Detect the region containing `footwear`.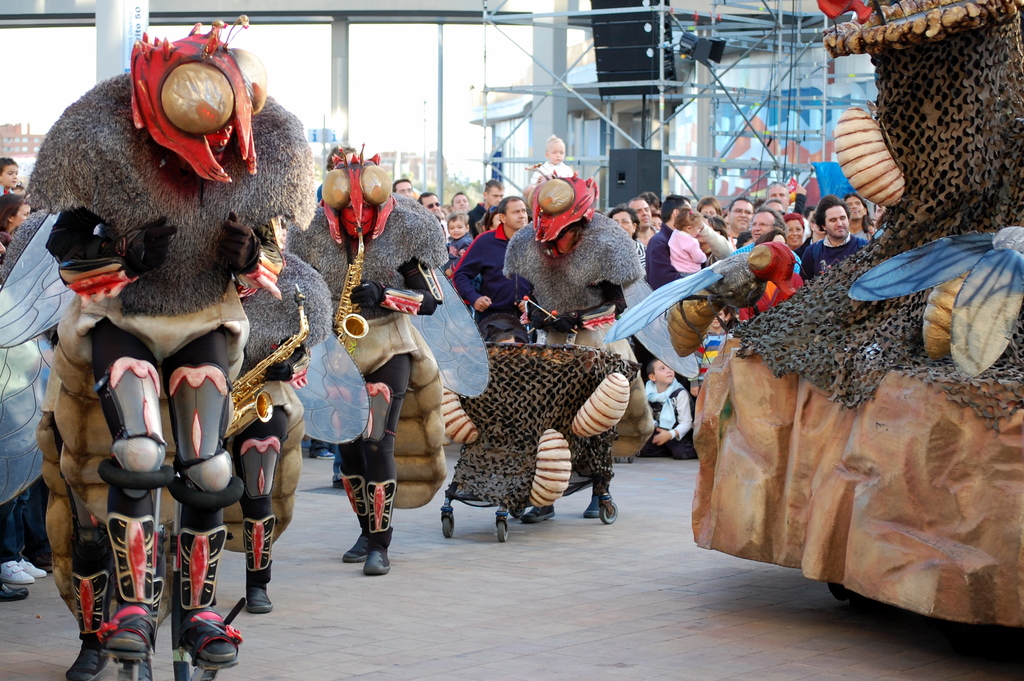
(left=342, top=543, right=368, bottom=557).
